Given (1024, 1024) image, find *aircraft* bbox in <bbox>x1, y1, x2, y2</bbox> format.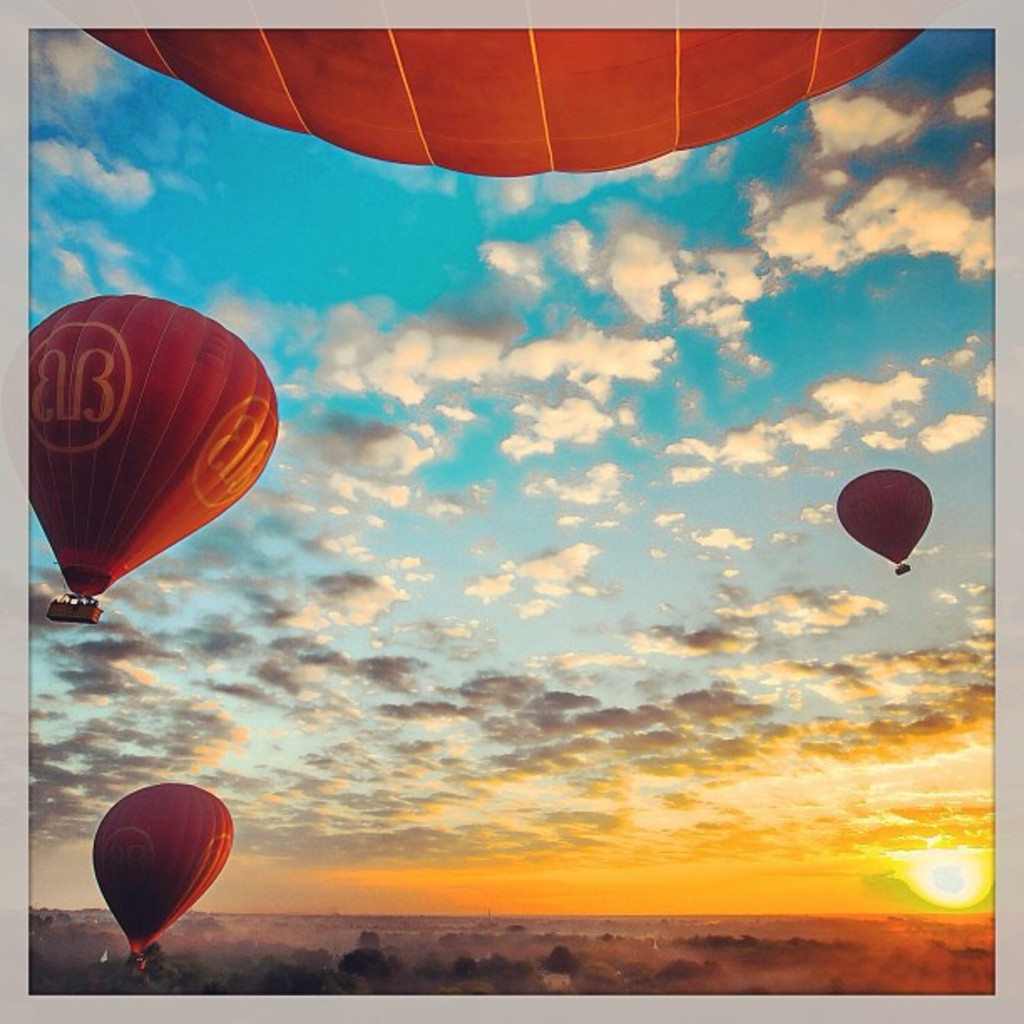
<bbox>30, 294, 283, 609</bbox>.
